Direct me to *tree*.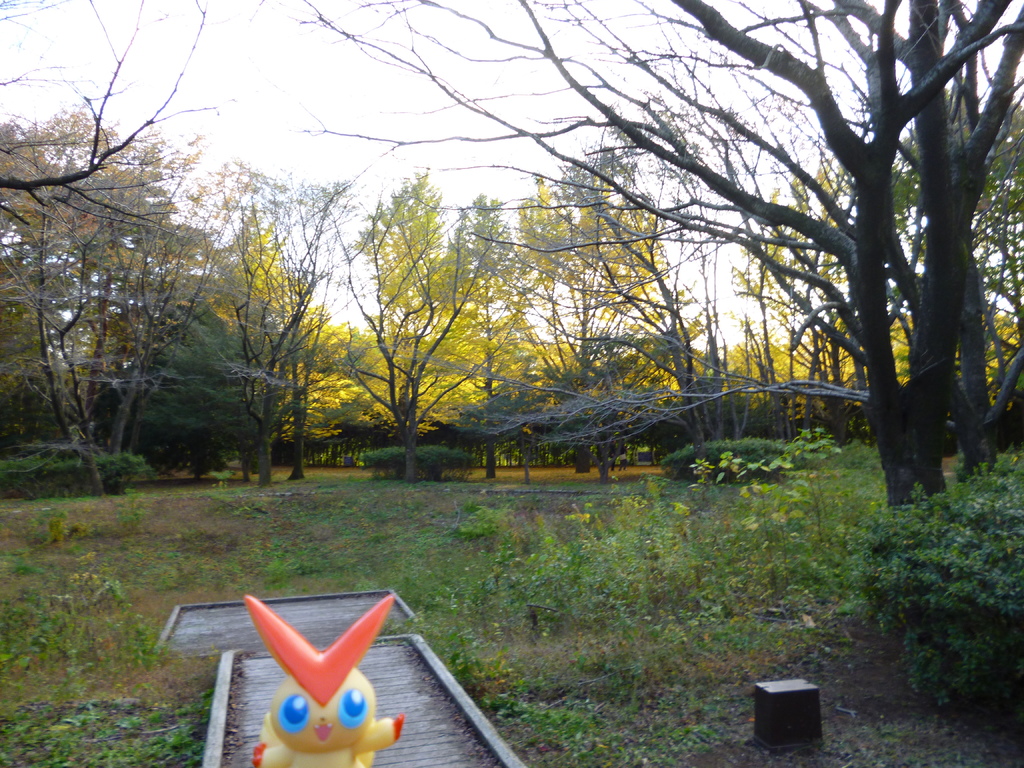
Direction: left=557, top=332, right=662, bottom=458.
